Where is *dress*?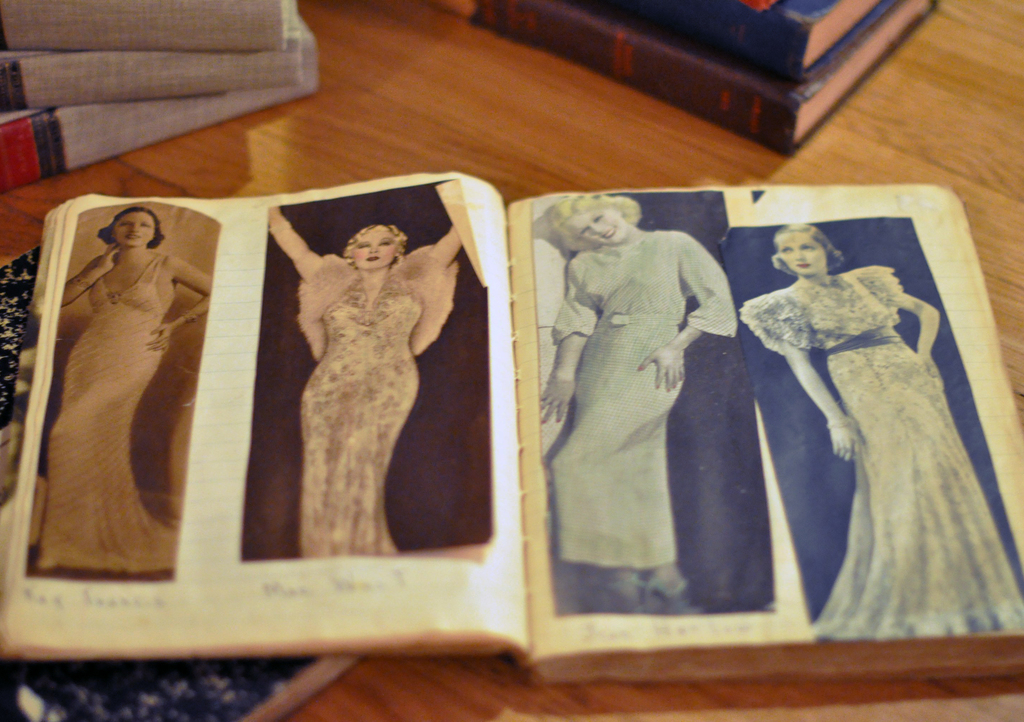
locate(279, 233, 439, 543).
